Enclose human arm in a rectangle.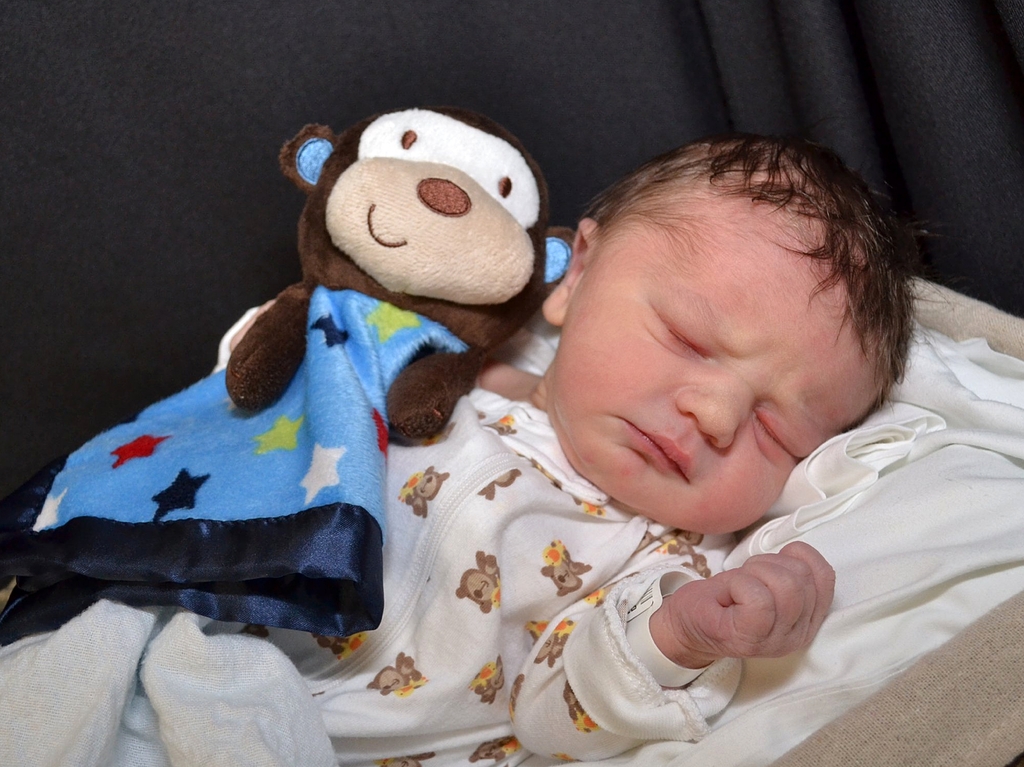
bbox=(545, 496, 882, 739).
